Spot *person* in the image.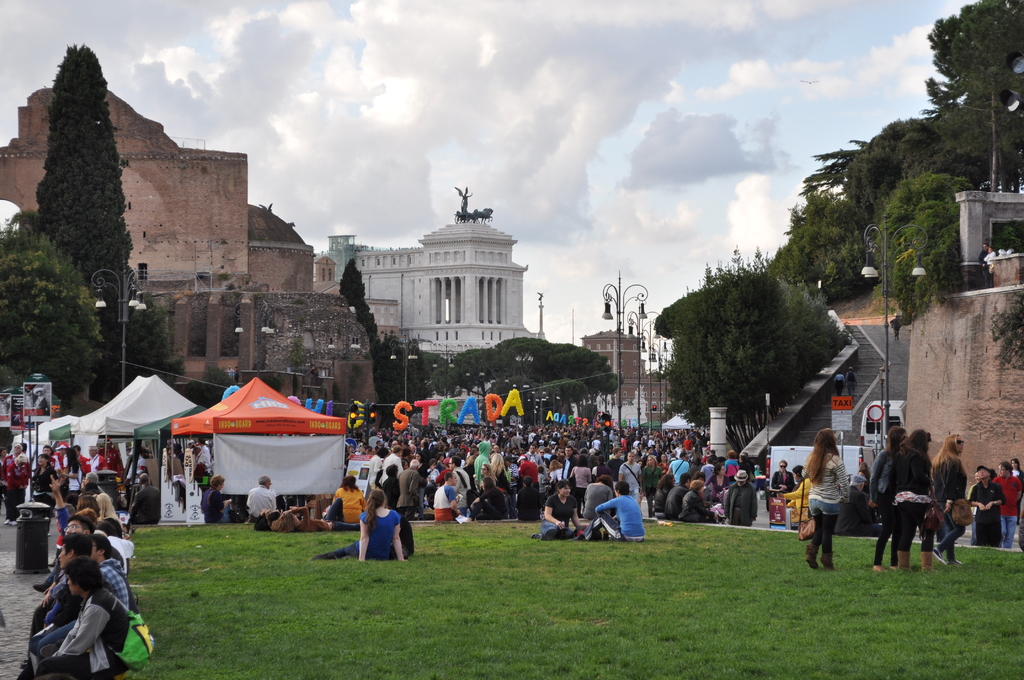
*person* found at {"left": 28, "top": 519, "right": 129, "bottom": 676}.
